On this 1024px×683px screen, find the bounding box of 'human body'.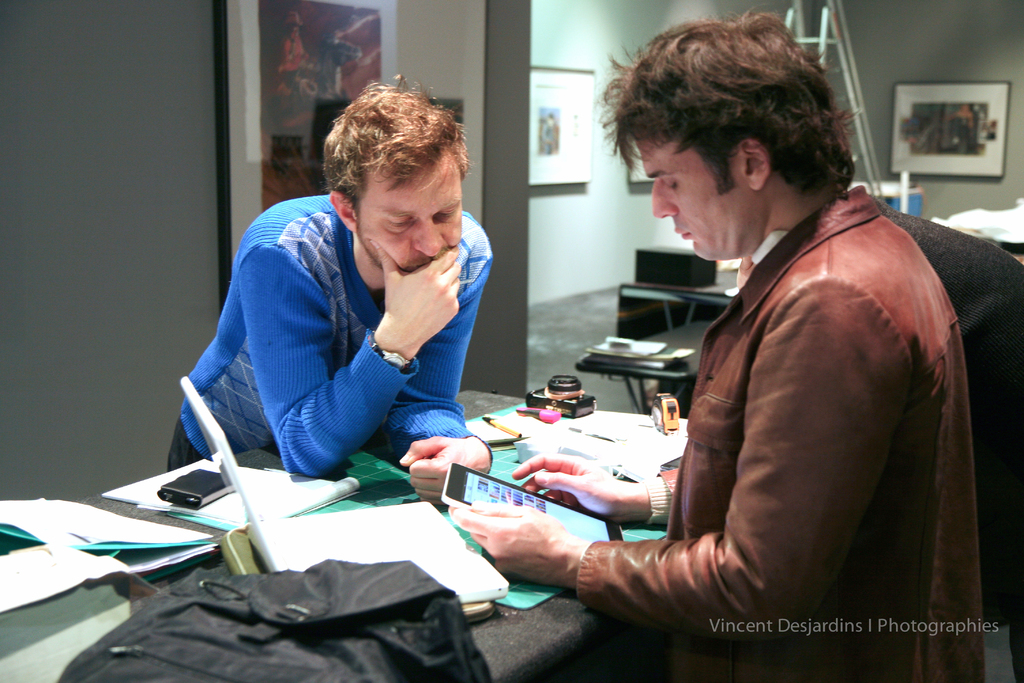
Bounding box: [left=445, top=185, right=989, bottom=682].
